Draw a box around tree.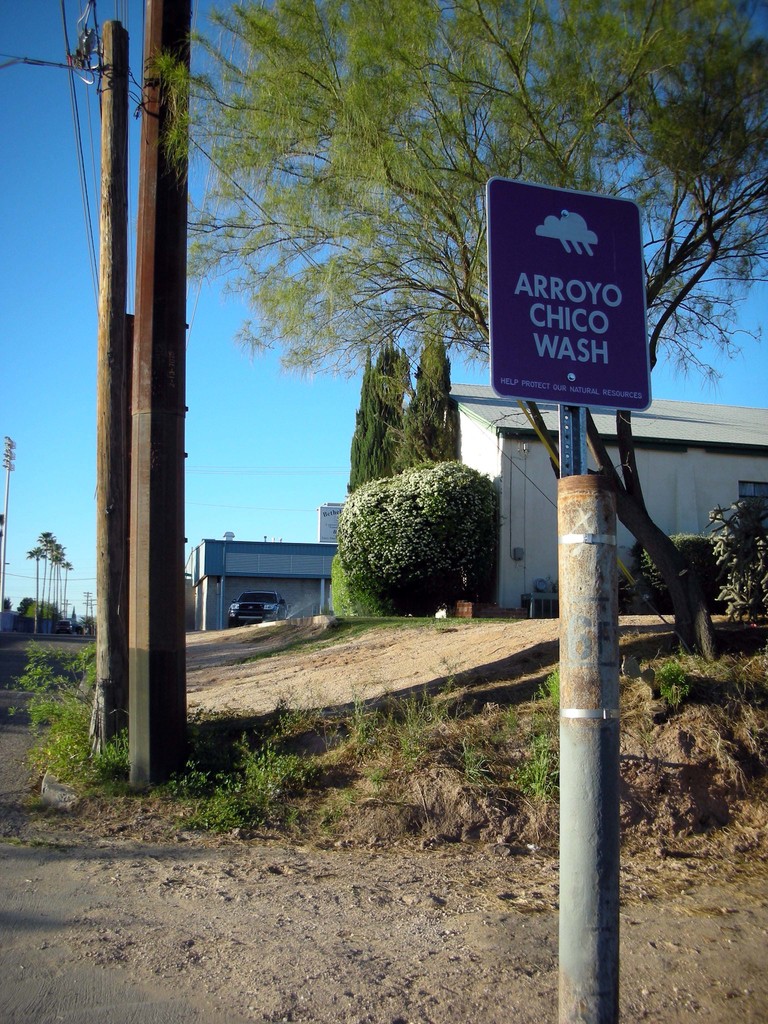
(left=331, top=312, right=460, bottom=627).
